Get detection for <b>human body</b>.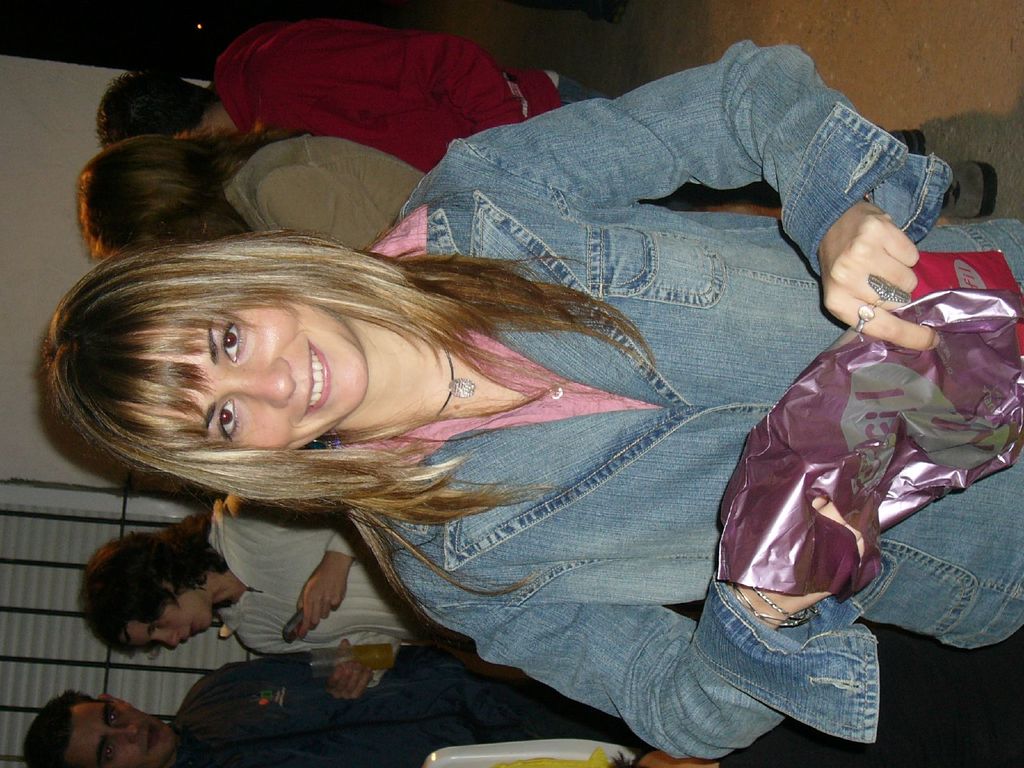
Detection: {"x1": 219, "y1": 136, "x2": 429, "y2": 252}.
